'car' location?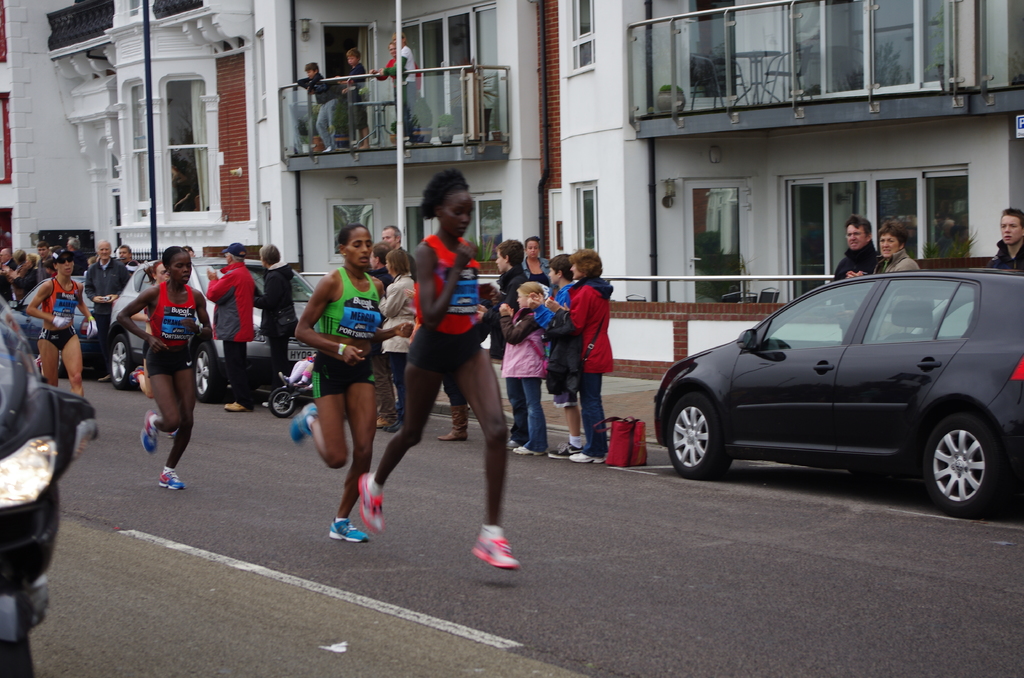
{"left": 115, "top": 249, "right": 323, "bottom": 391}
